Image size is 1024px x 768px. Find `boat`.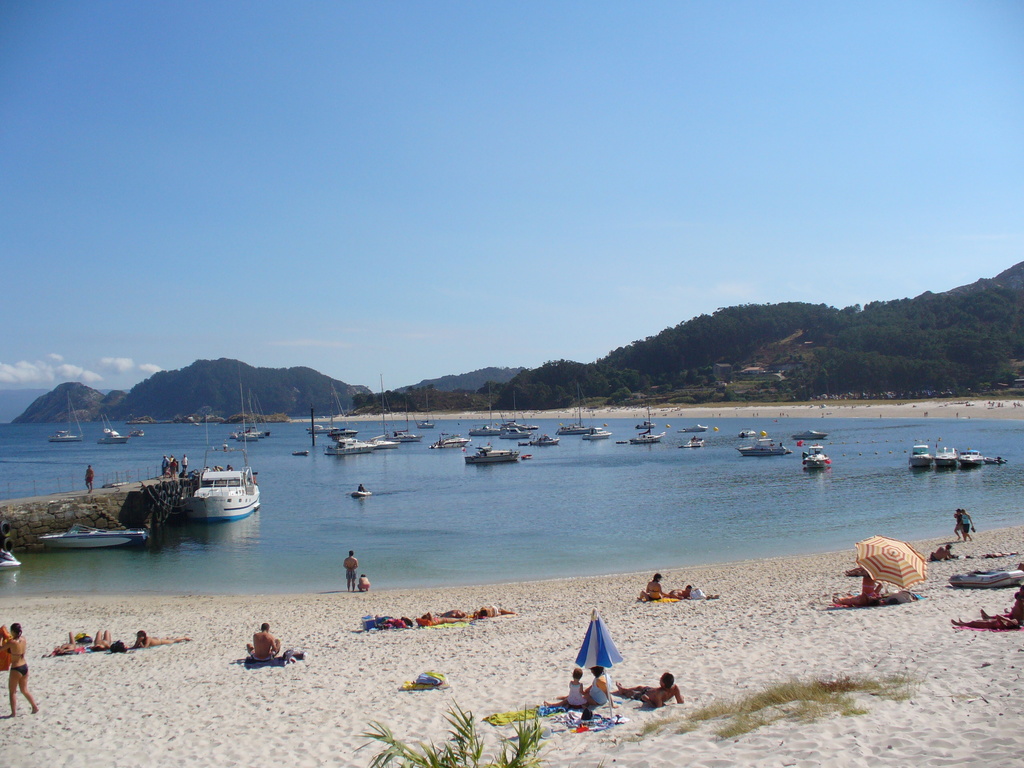
{"x1": 558, "y1": 382, "x2": 593, "y2": 436}.
